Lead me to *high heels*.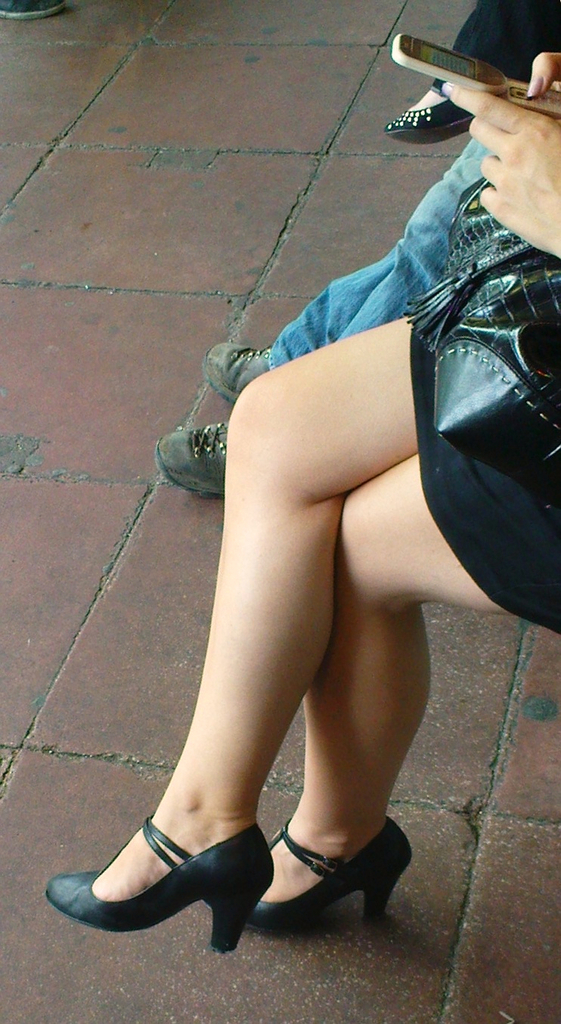
Lead to x1=45 y1=812 x2=277 y2=954.
